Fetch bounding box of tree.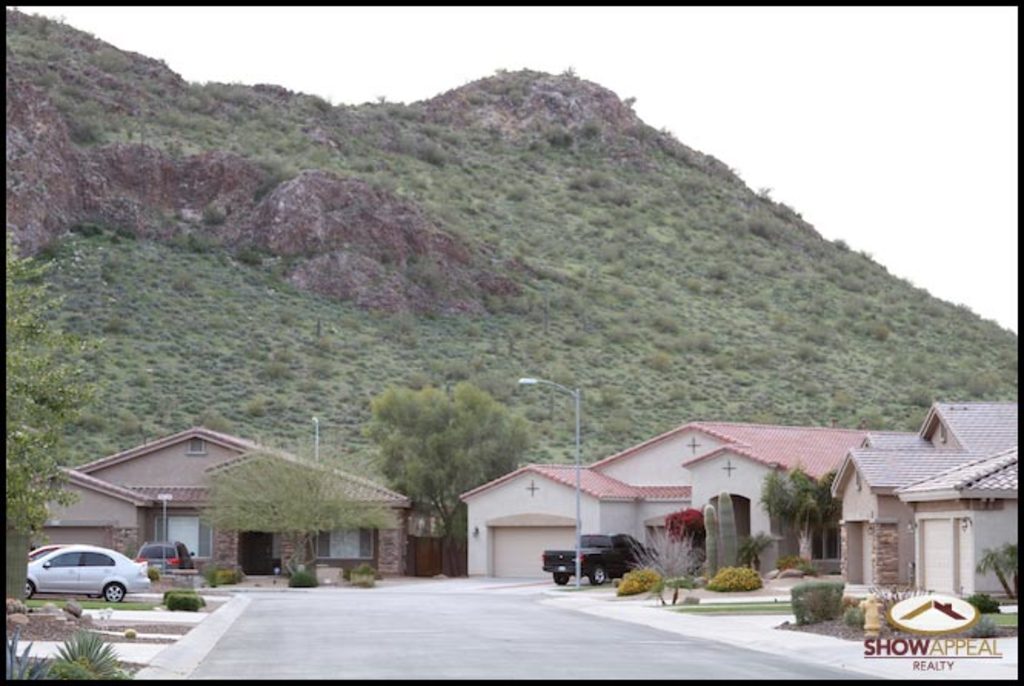
Bbox: <box>357,361,512,532</box>.
